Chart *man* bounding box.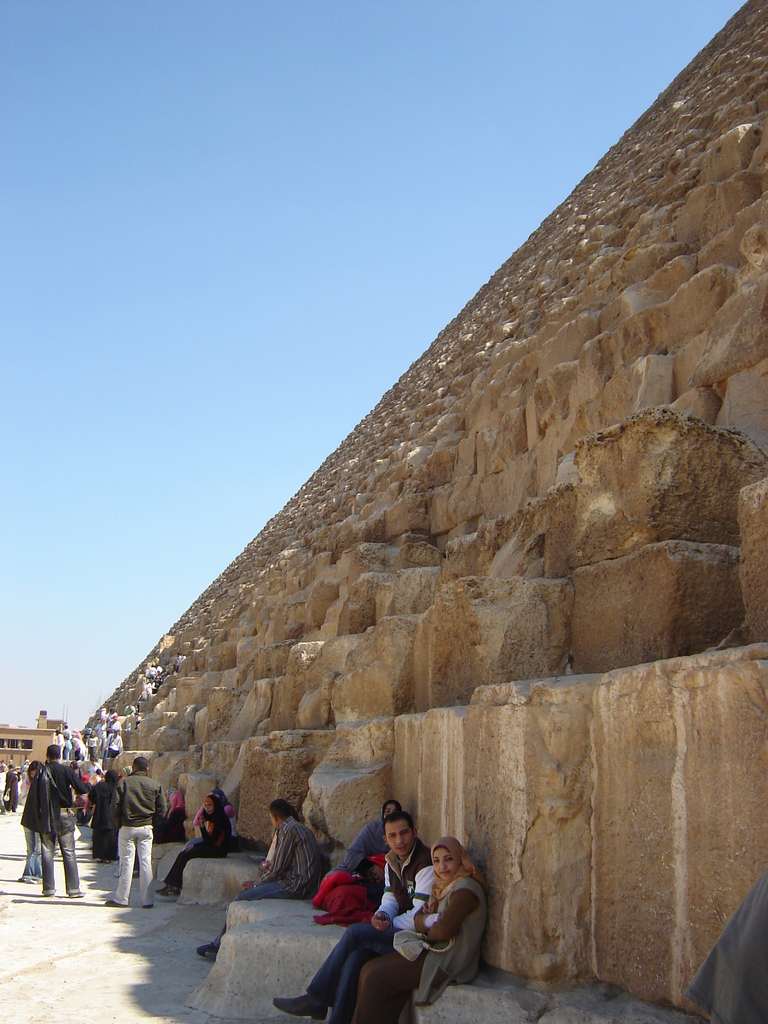
Charted: 8,764,24,810.
